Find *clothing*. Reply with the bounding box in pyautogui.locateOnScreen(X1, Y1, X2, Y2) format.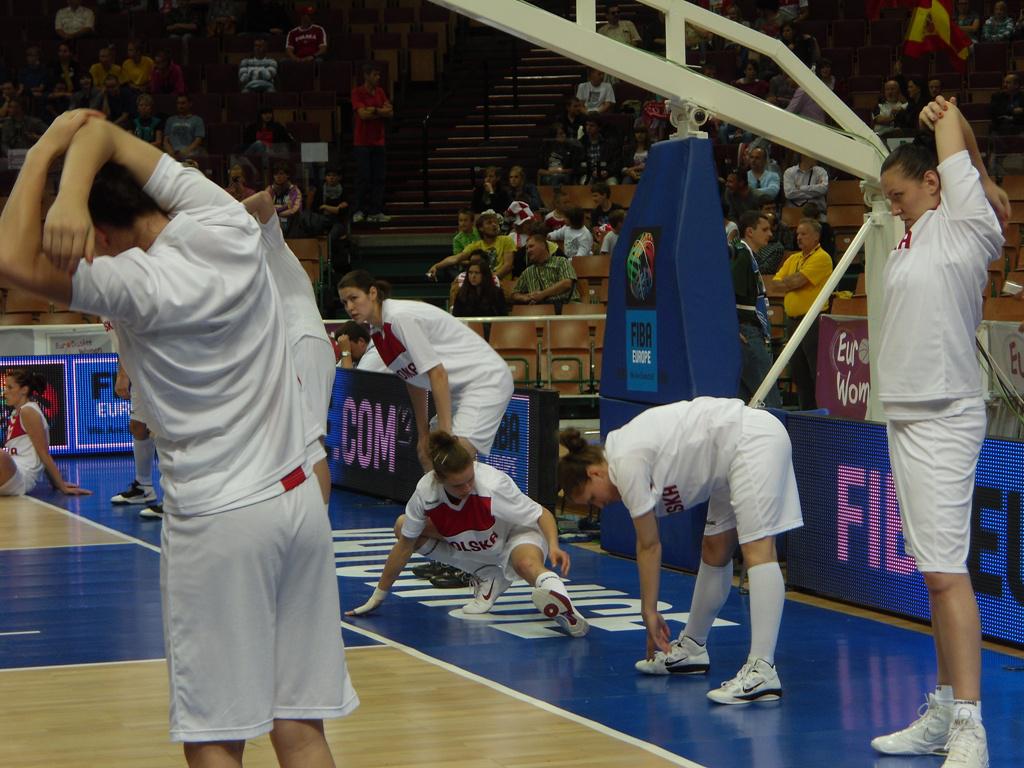
pyautogui.locateOnScreen(315, 179, 354, 223).
